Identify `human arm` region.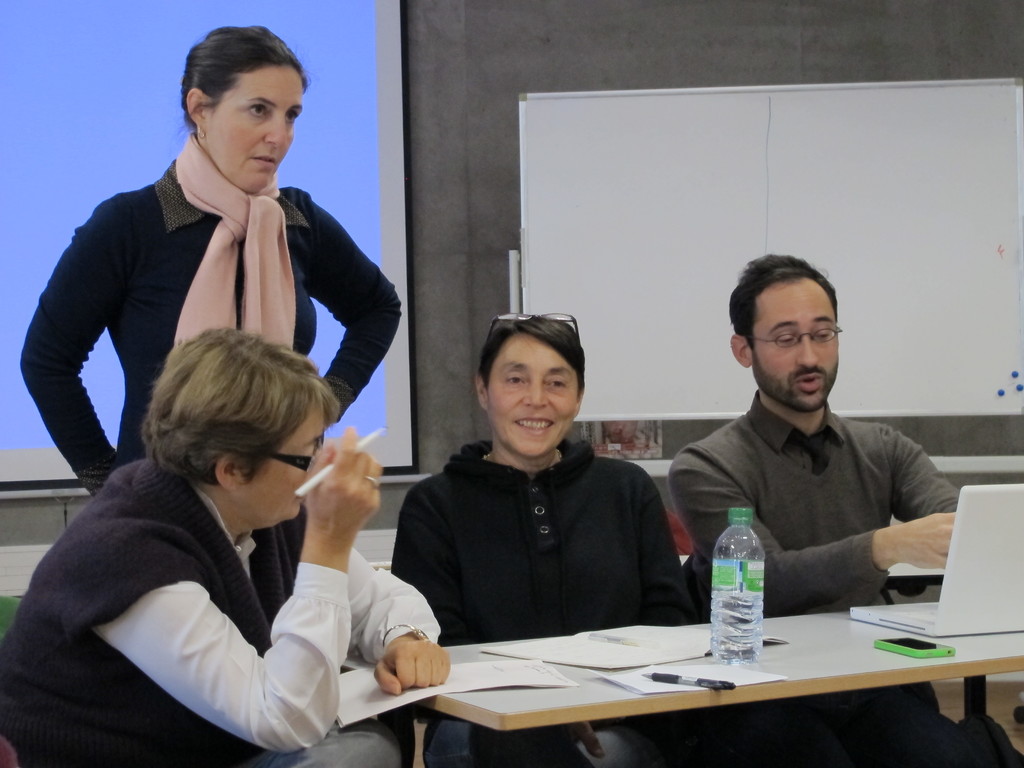
Region: select_region(345, 546, 445, 697).
